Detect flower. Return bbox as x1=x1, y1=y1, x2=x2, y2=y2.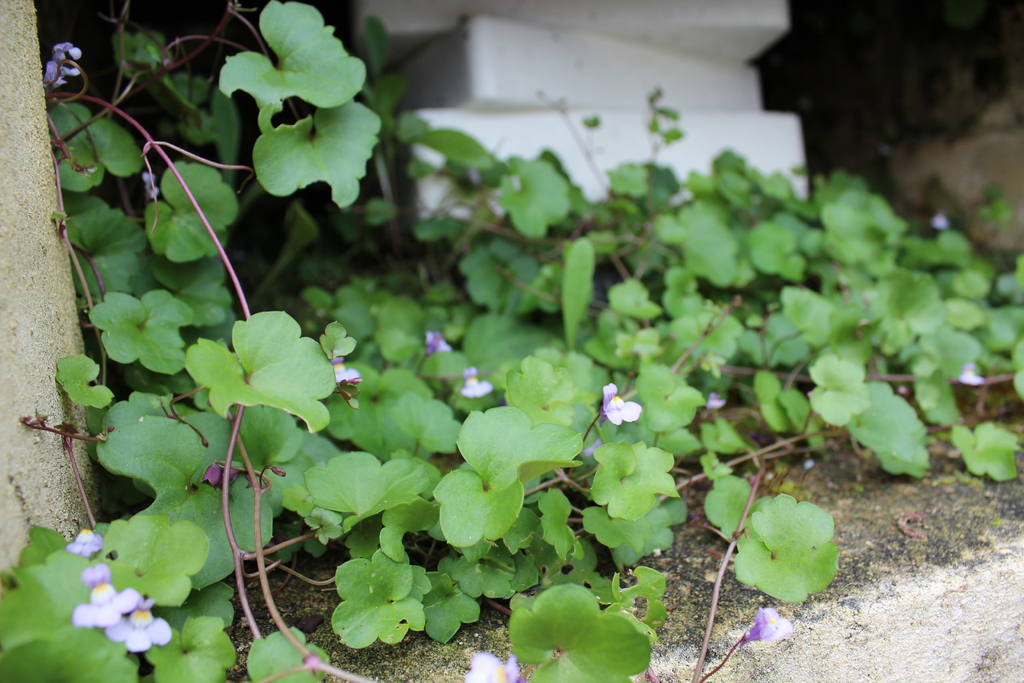
x1=457, y1=364, x2=497, y2=398.
